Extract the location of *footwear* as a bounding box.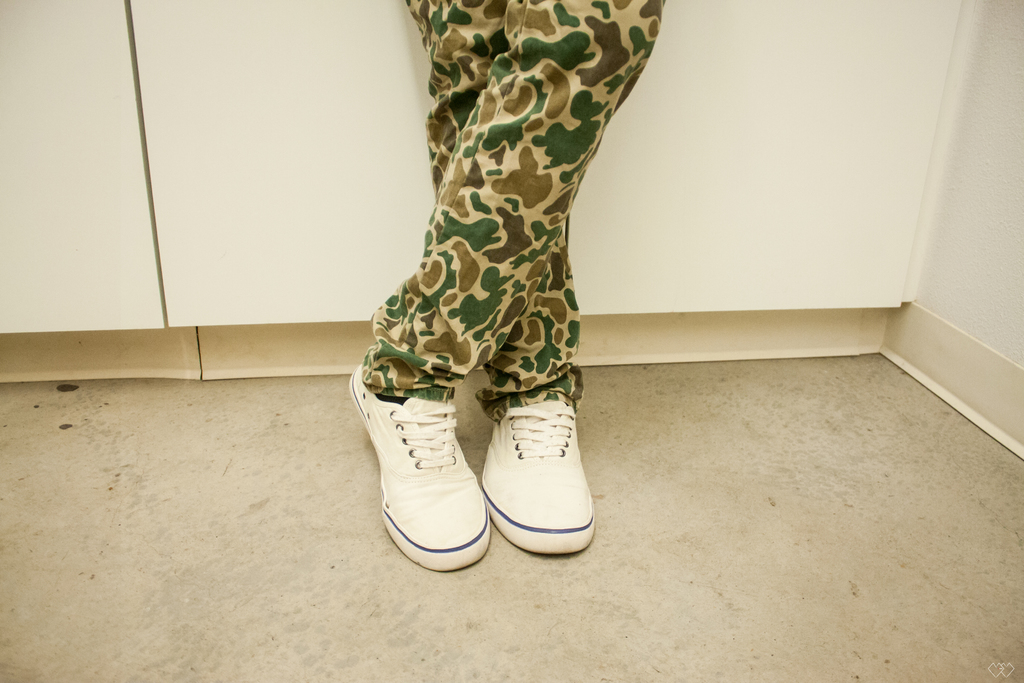
x1=346 y1=363 x2=493 y2=572.
